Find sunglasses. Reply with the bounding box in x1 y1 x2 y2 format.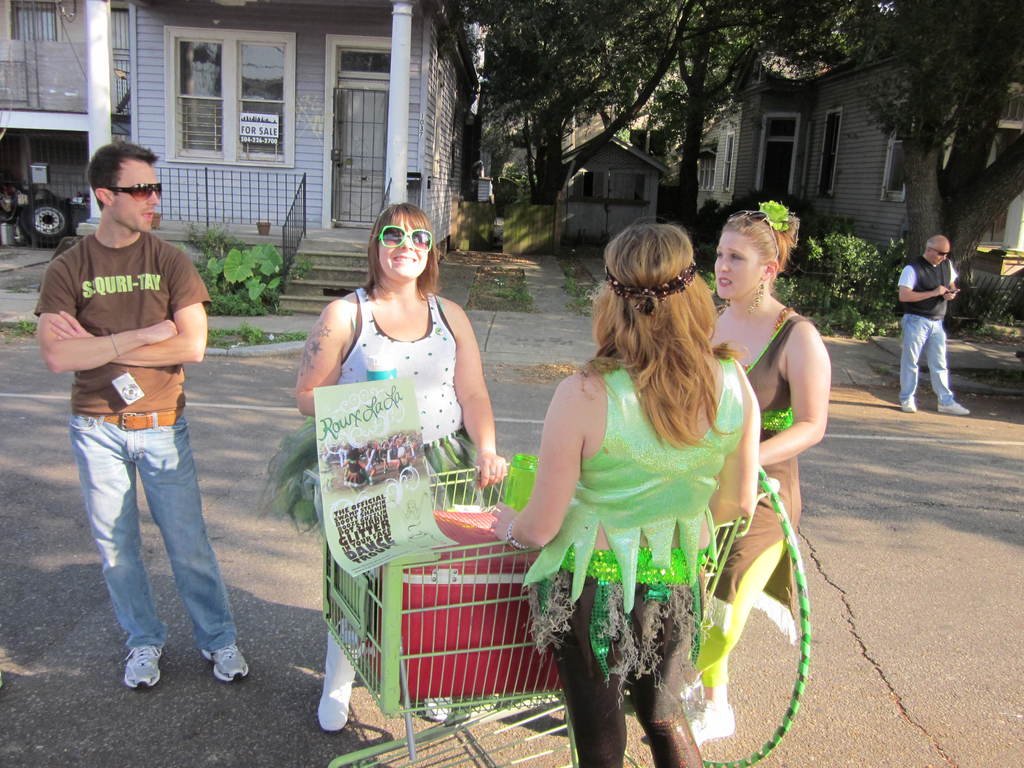
730 209 773 267.
